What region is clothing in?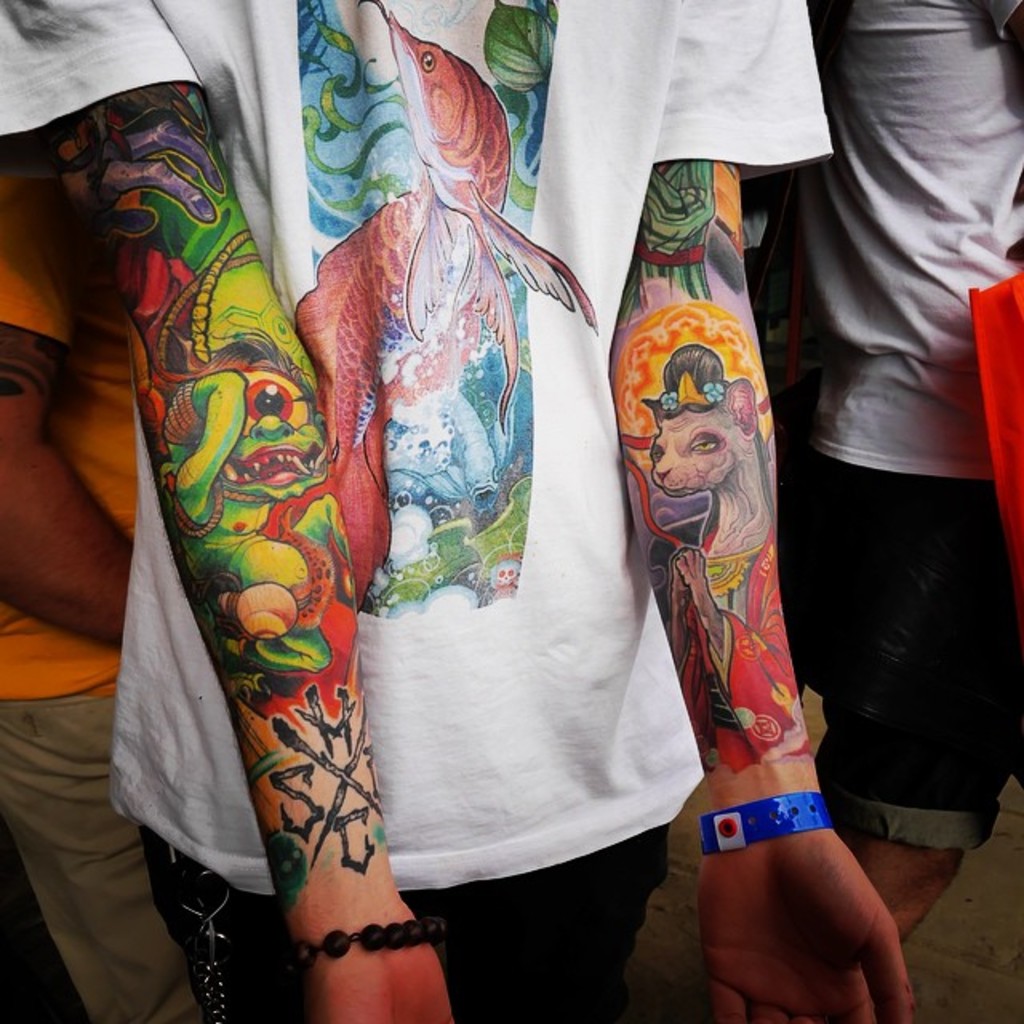
crop(770, 0, 1022, 842).
